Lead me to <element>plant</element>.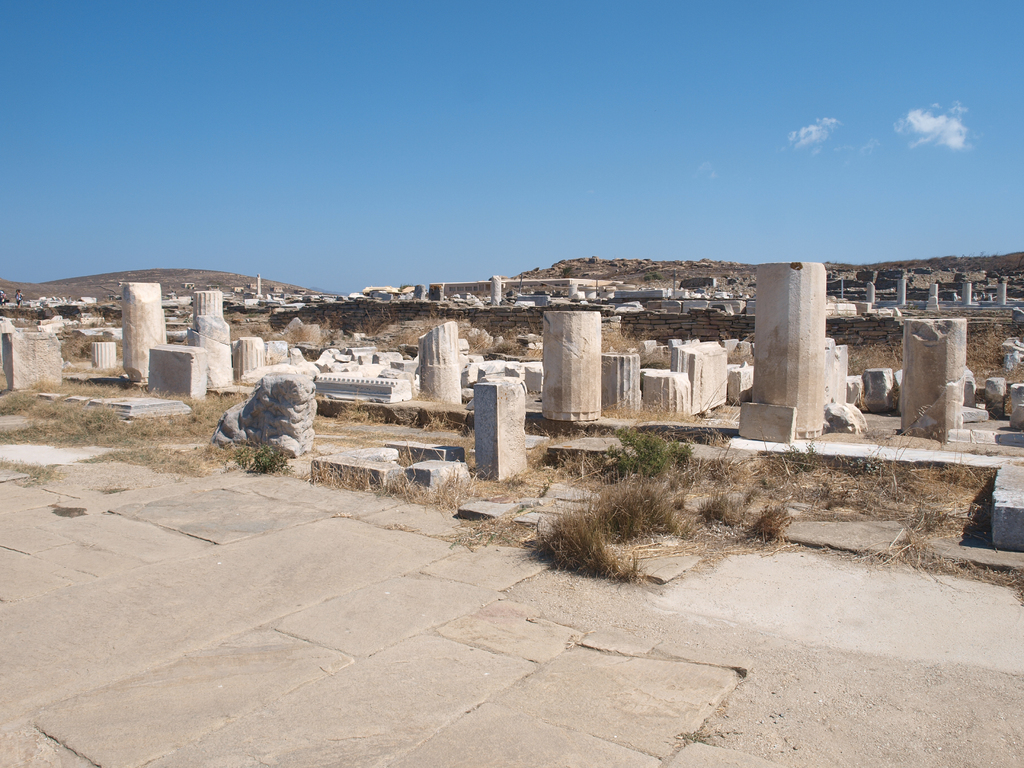
Lead to (x1=239, y1=432, x2=293, y2=476).
